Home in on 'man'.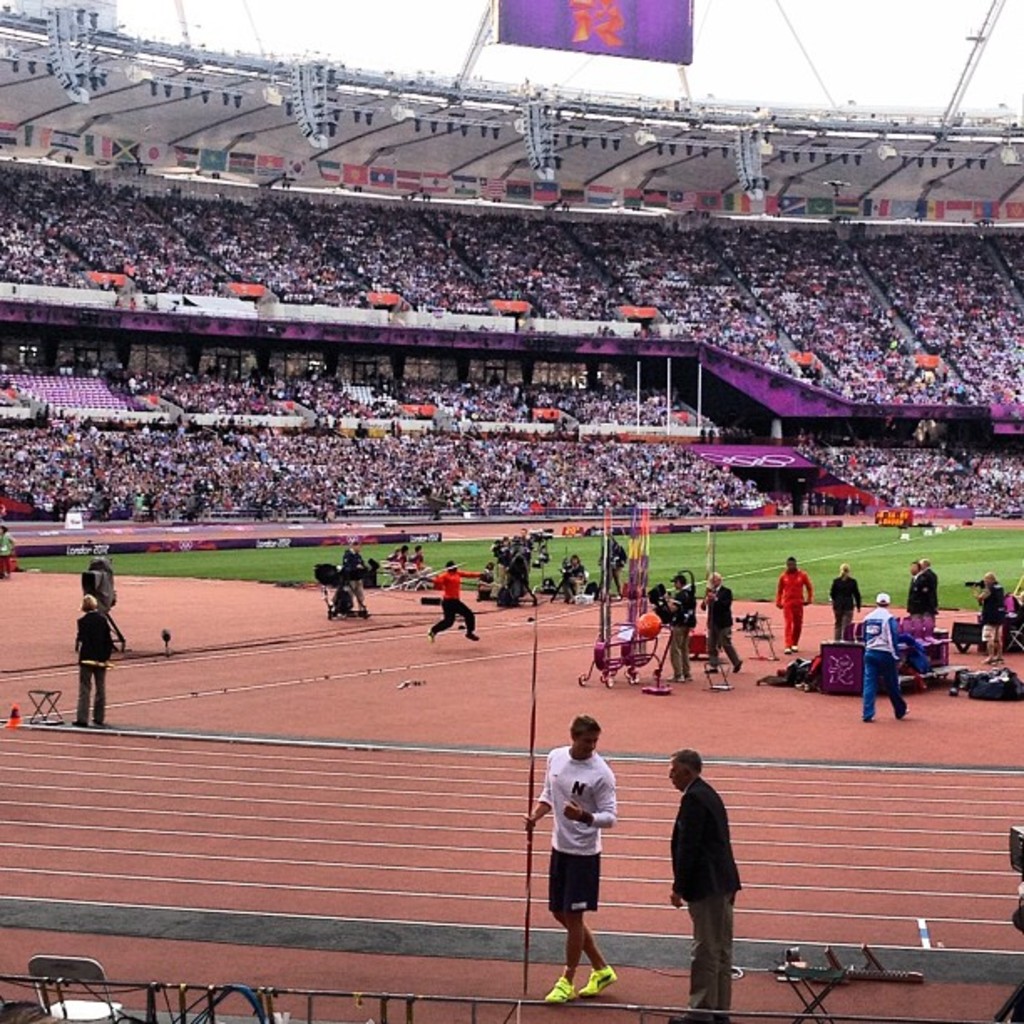
Homed in at pyautogui.locateOnScreen(776, 557, 813, 658).
